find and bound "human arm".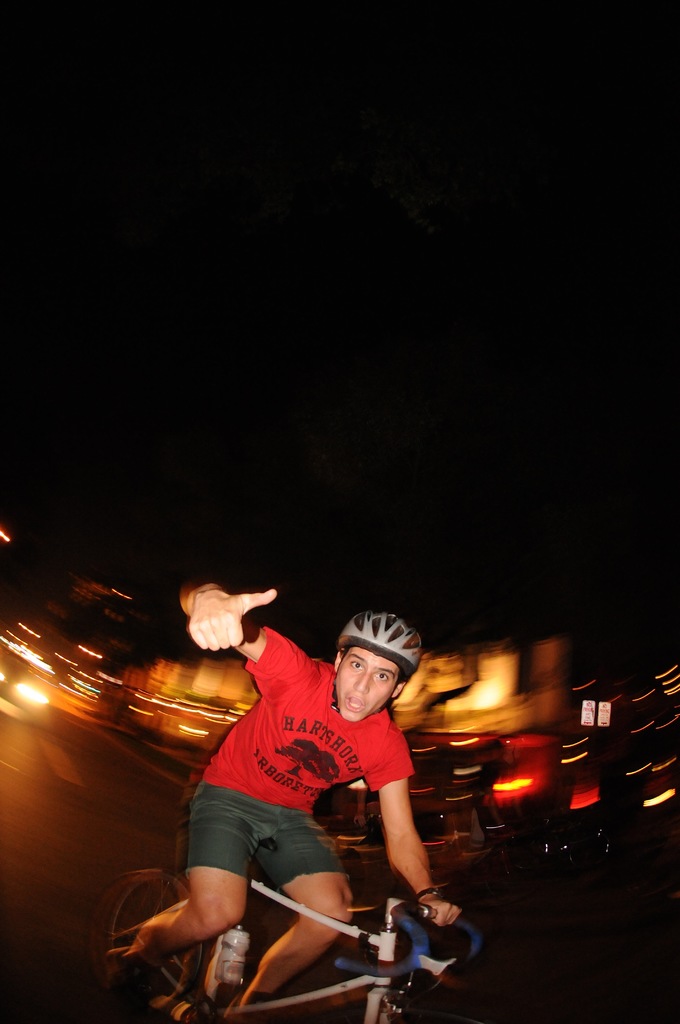
Bound: (left=156, top=572, right=316, bottom=700).
